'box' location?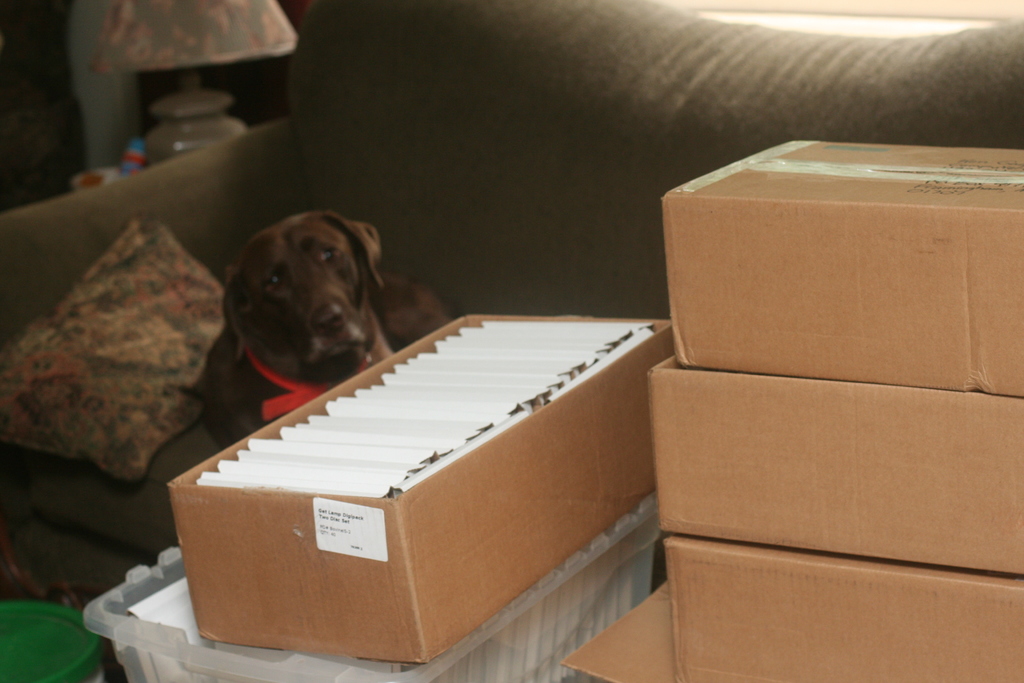
(left=657, top=124, right=1023, bottom=400)
